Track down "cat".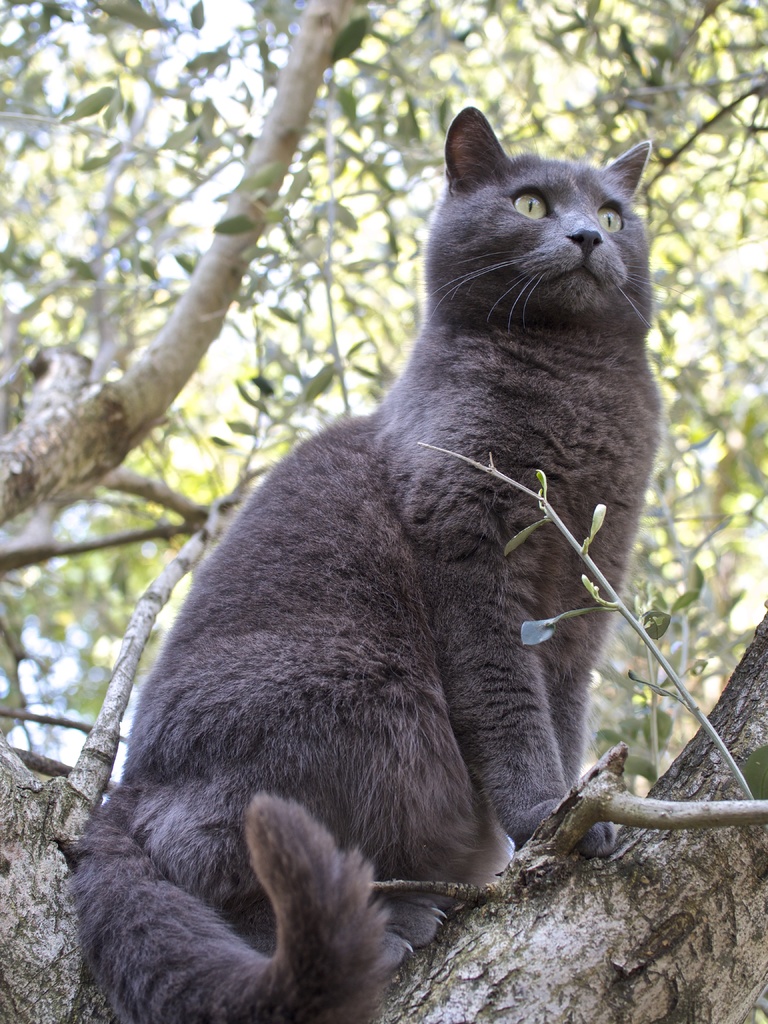
Tracked to bbox=[62, 104, 673, 1023].
